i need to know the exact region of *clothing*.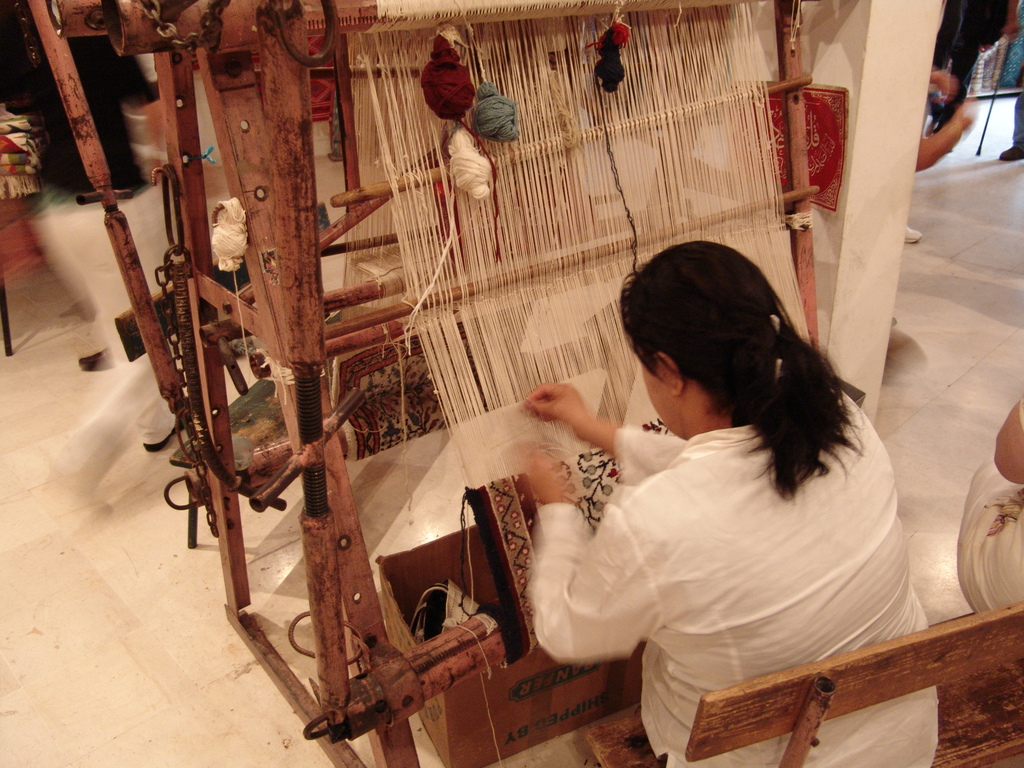
Region: (left=522, top=424, right=941, bottom=767).
